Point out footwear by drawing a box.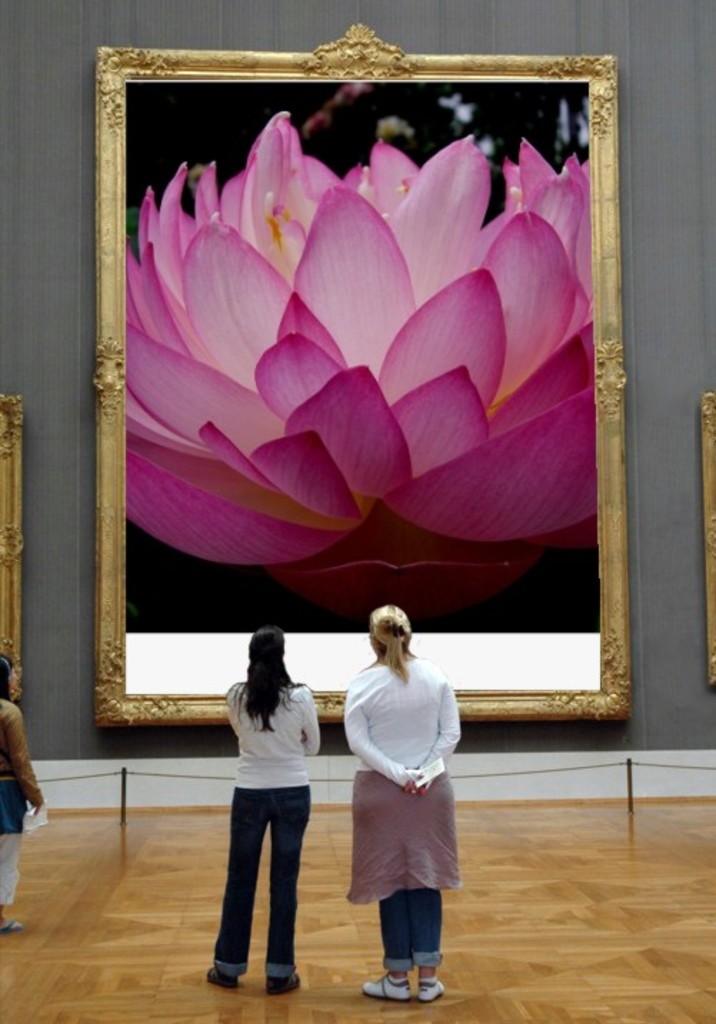
363:914:444:1003.
